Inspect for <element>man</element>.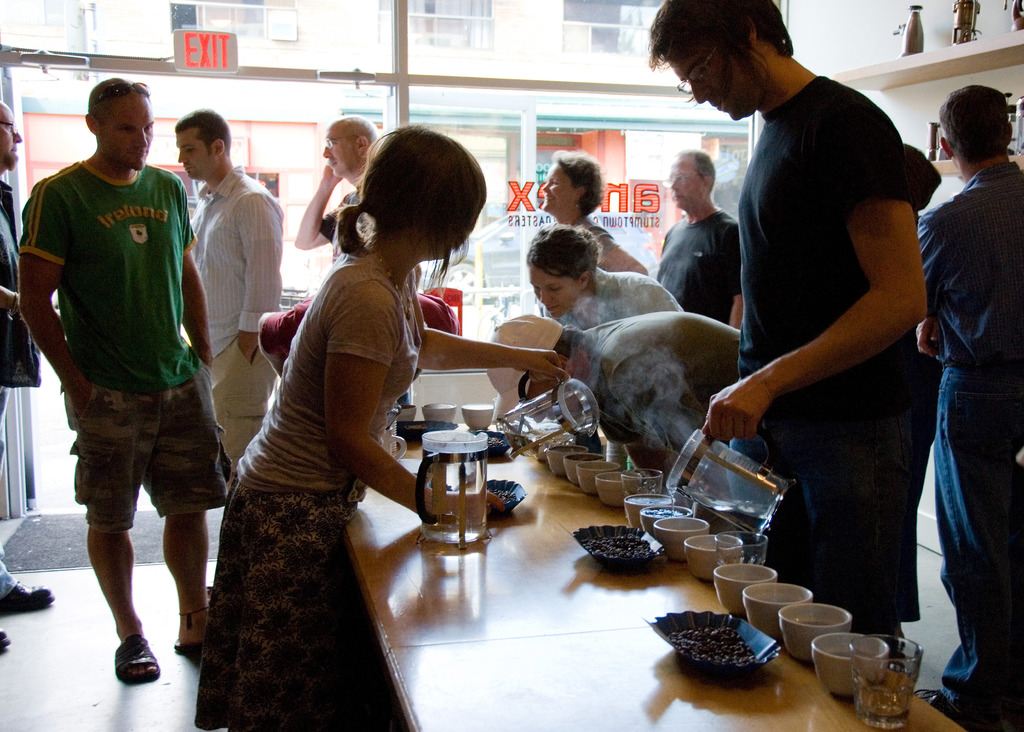
Inspection: left=480, top=294, right=739, bottom=497.
